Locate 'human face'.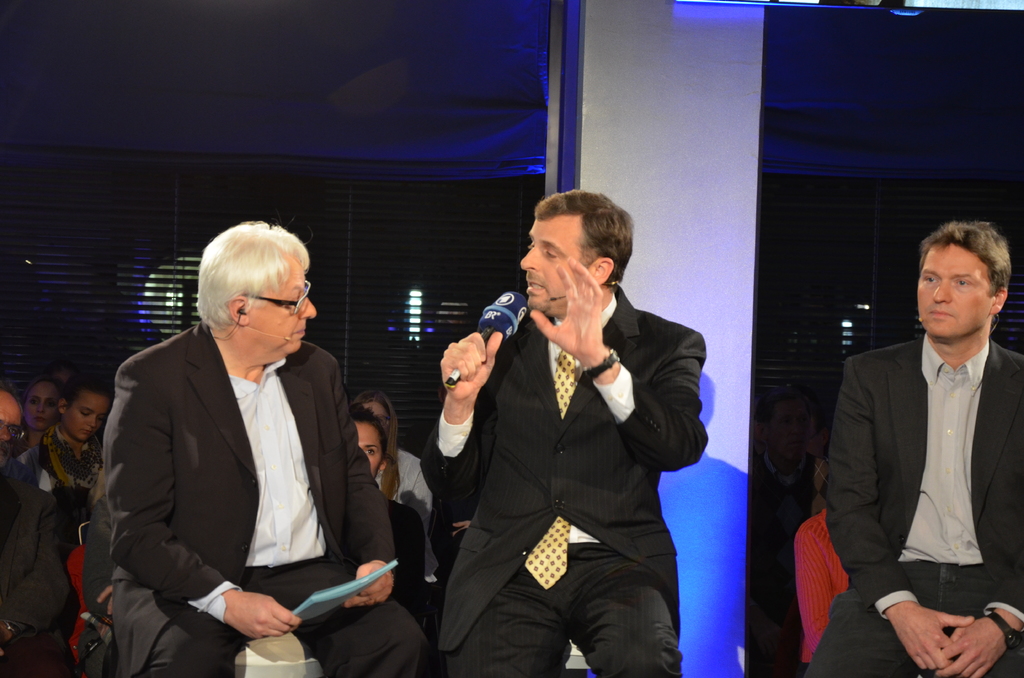
Bounding box: rect(65, 389, 110, 439).
